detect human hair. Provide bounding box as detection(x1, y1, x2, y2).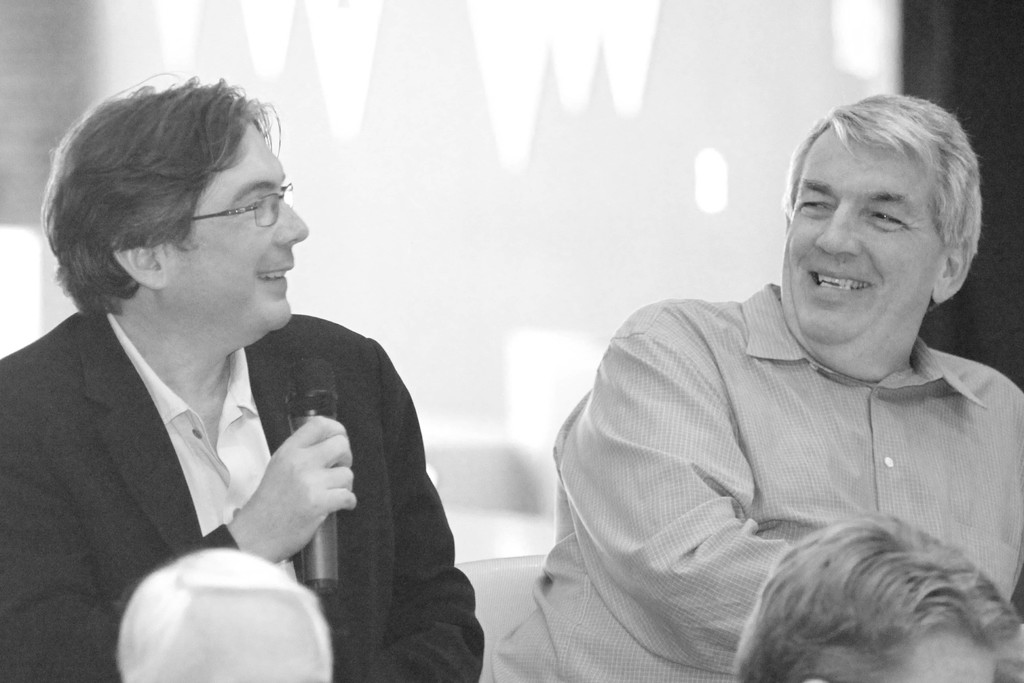
detection(788, 92, 982, 263).
